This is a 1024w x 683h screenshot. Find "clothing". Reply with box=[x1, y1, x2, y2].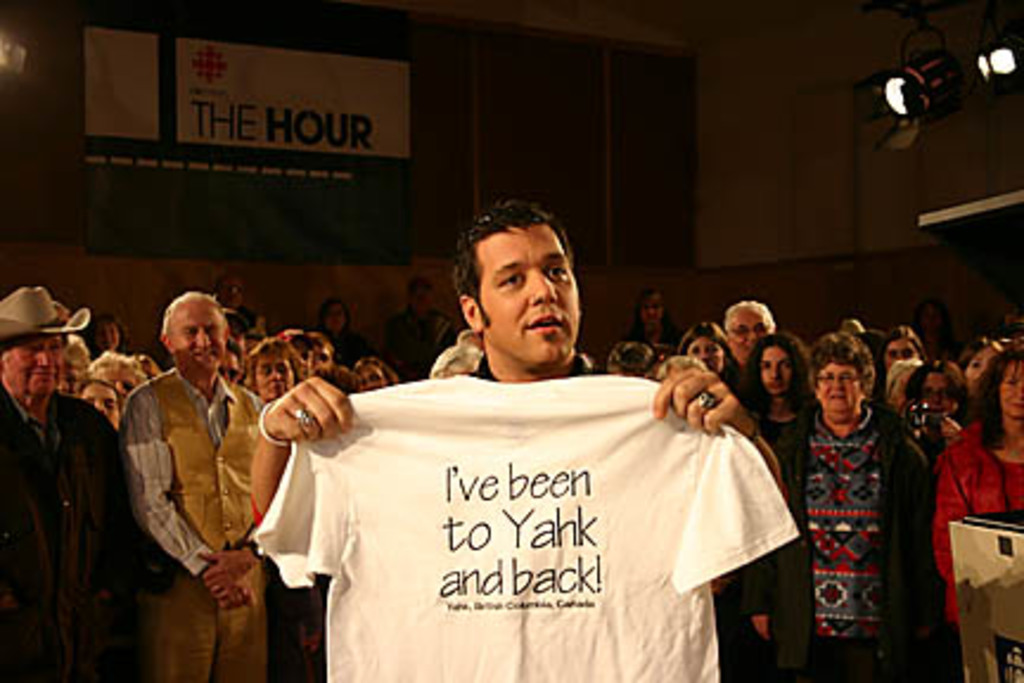
box=[927, 425, 1022, 643].
